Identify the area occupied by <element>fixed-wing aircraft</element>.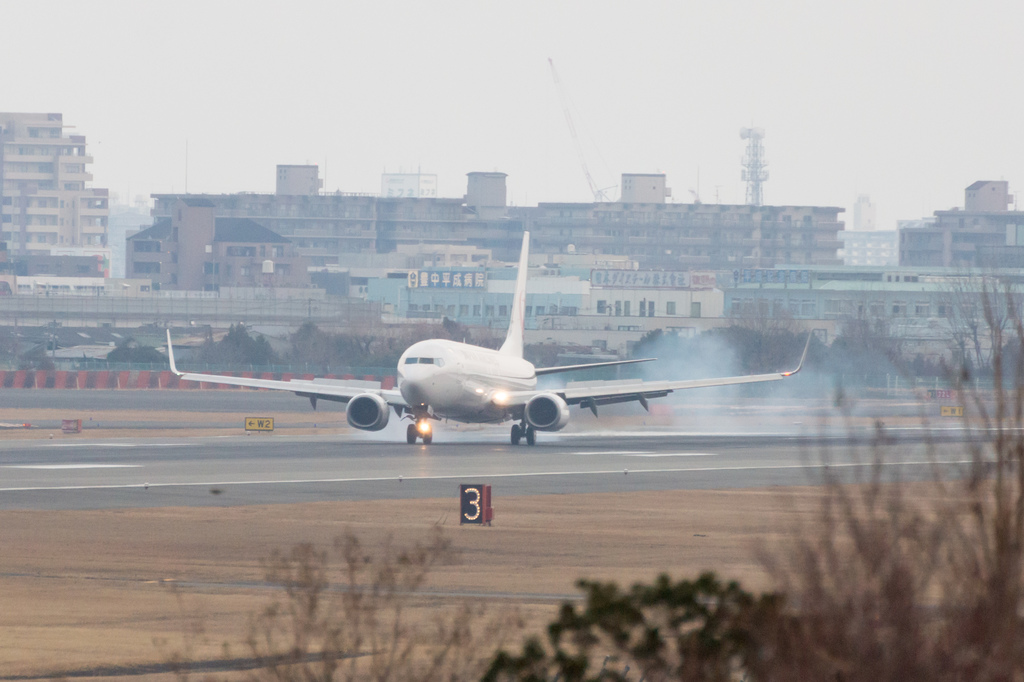
Area: select_region(164, 233, 811, 442).
